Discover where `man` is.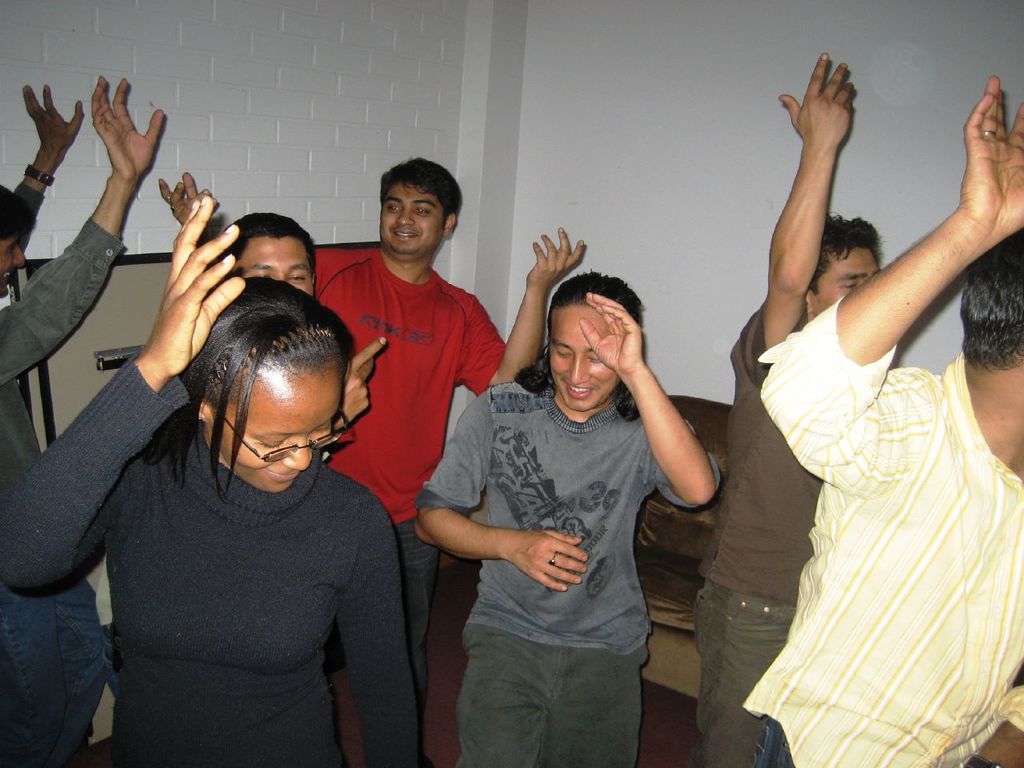
Discovered at [758,80,1023,767].
